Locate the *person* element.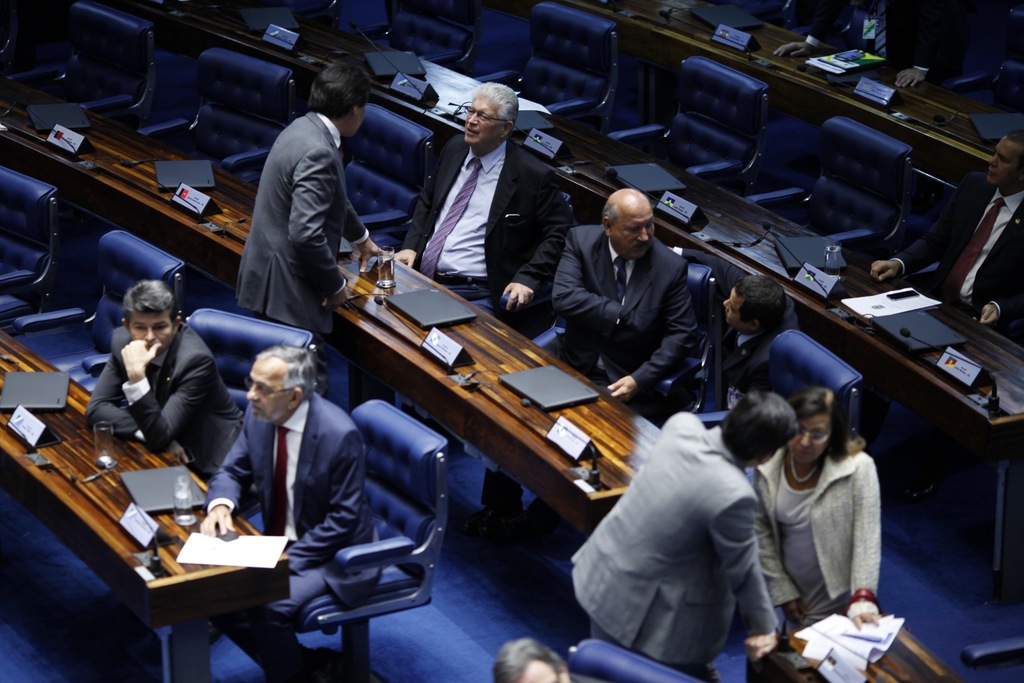
Element bbox: region(198, 345, 374, 682).
